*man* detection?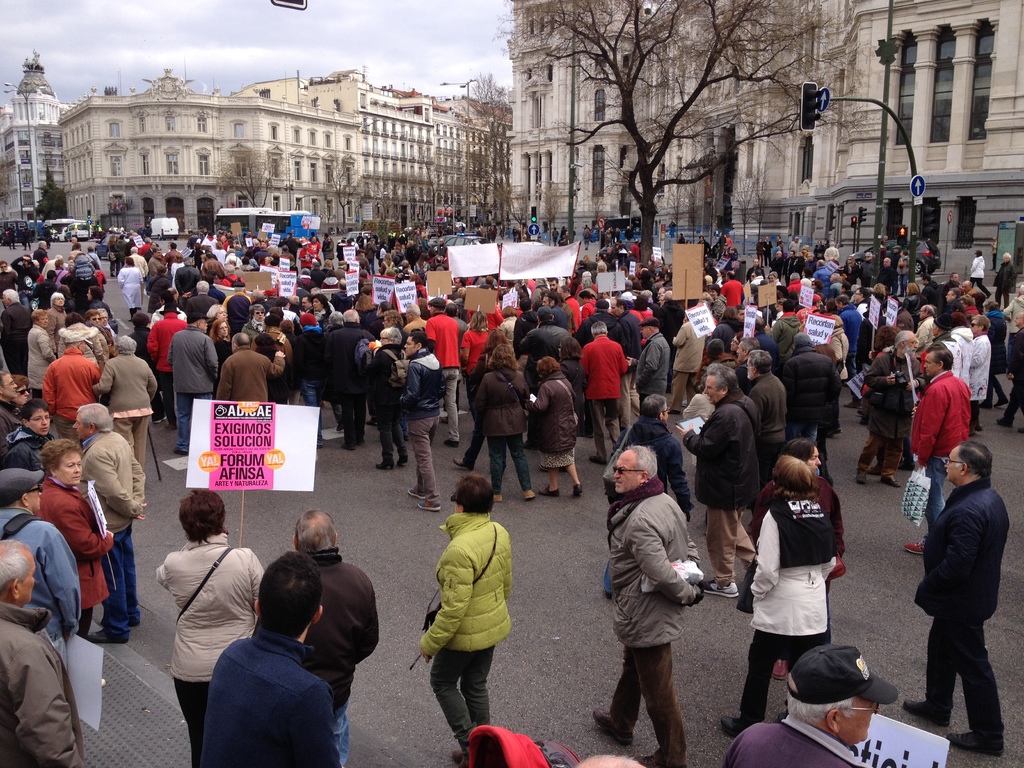
{"x1": 589, "y1": 444, "x2": 701, "y2": 767}
